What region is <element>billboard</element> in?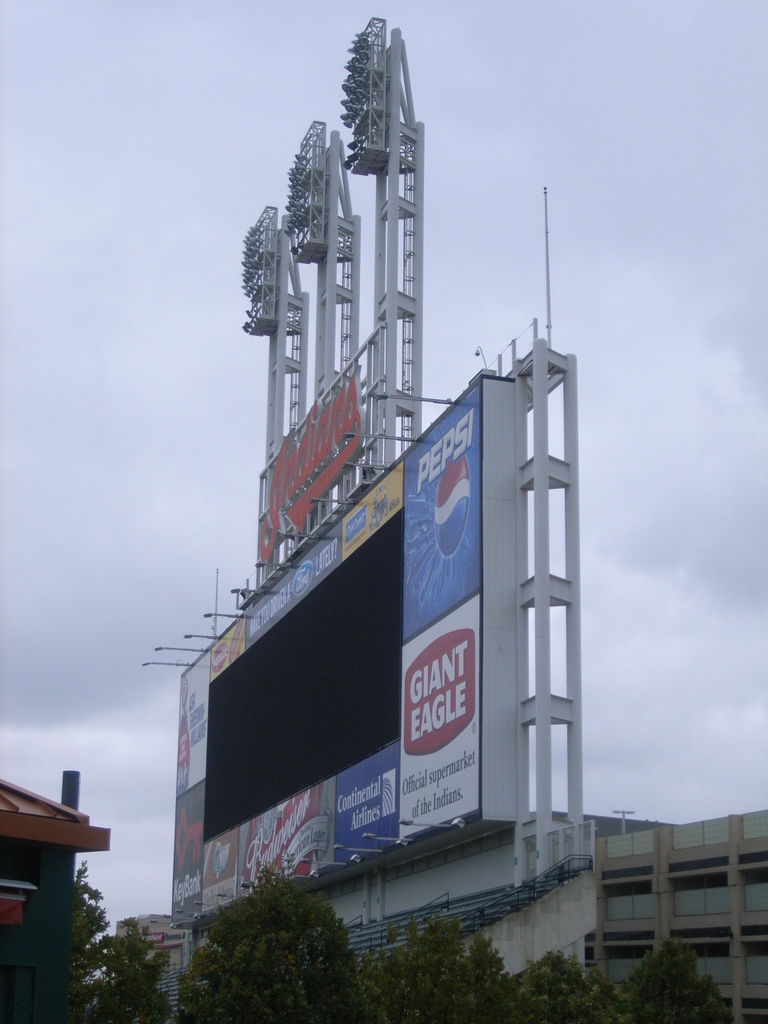
bbox=(207, 735, 411, 918).
